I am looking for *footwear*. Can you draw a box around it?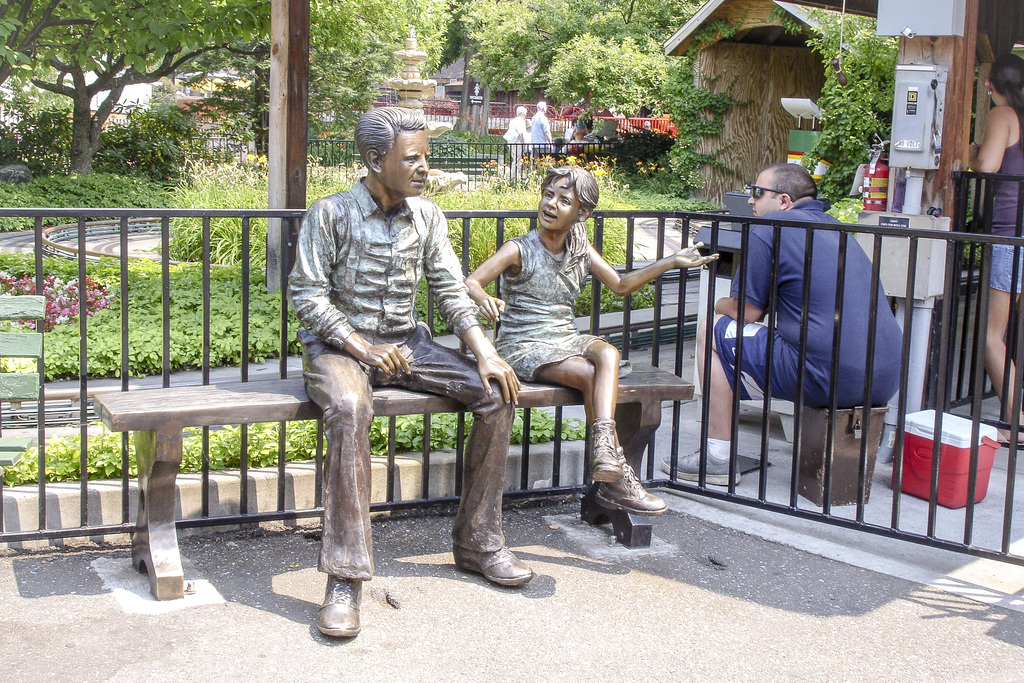
Sure, the bounding box is [318, 572, 365, 645].
